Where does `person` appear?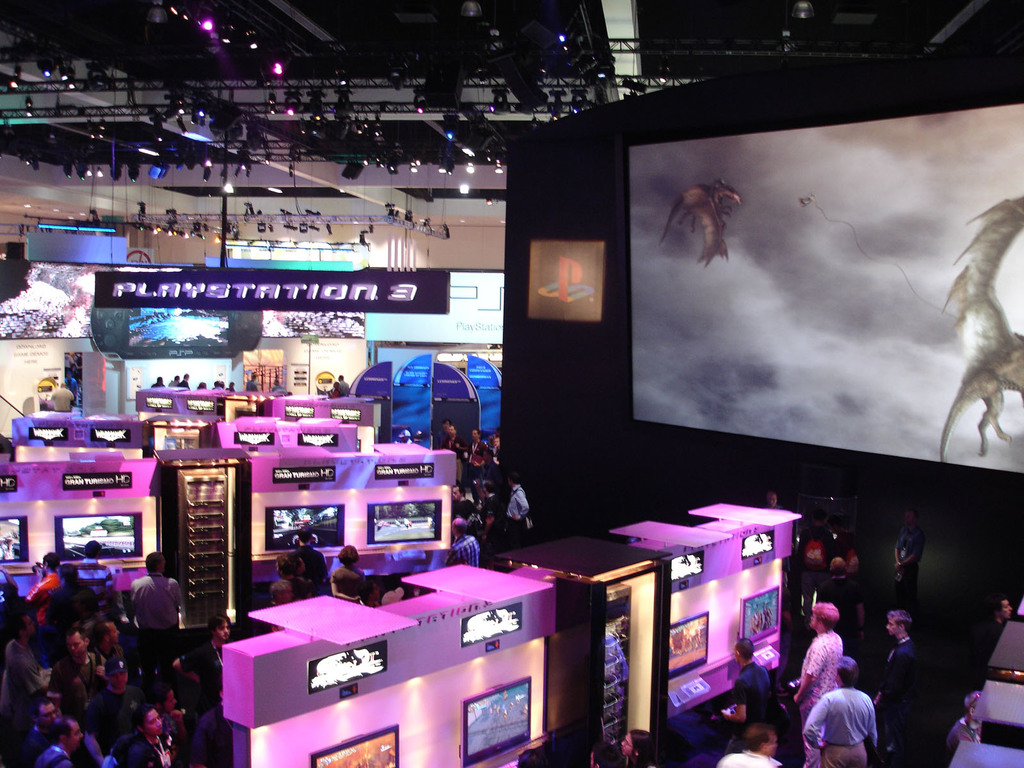
Appears at 35:711:85:766.
